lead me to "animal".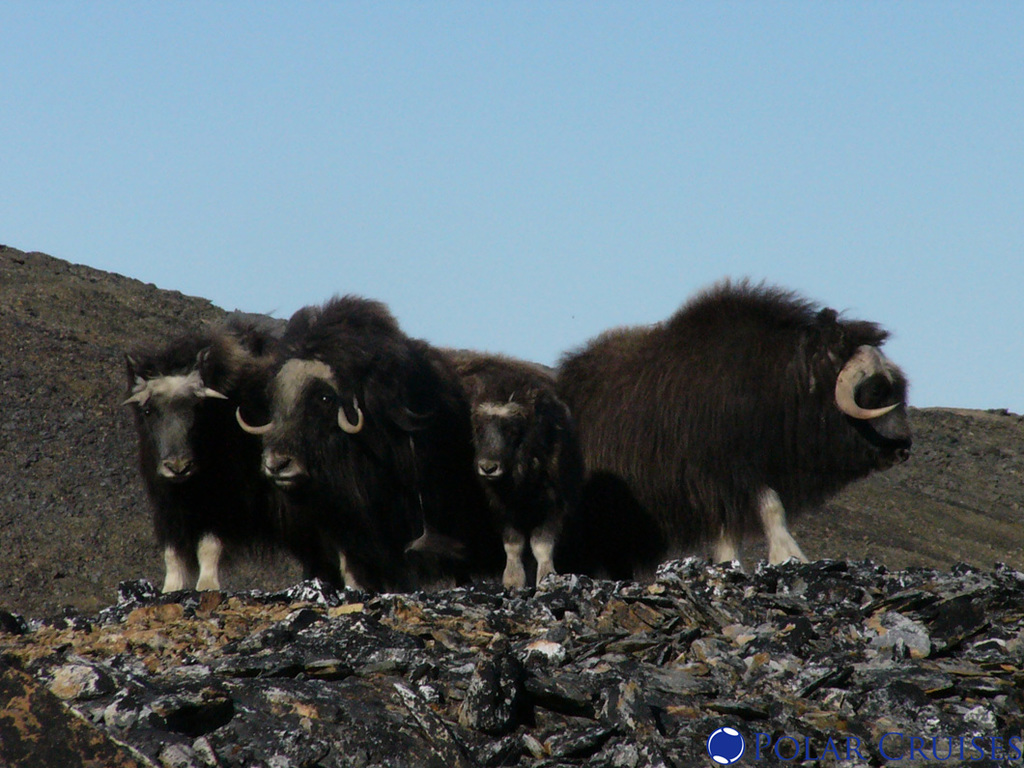
Lead to [123, 307, 281, 594].
